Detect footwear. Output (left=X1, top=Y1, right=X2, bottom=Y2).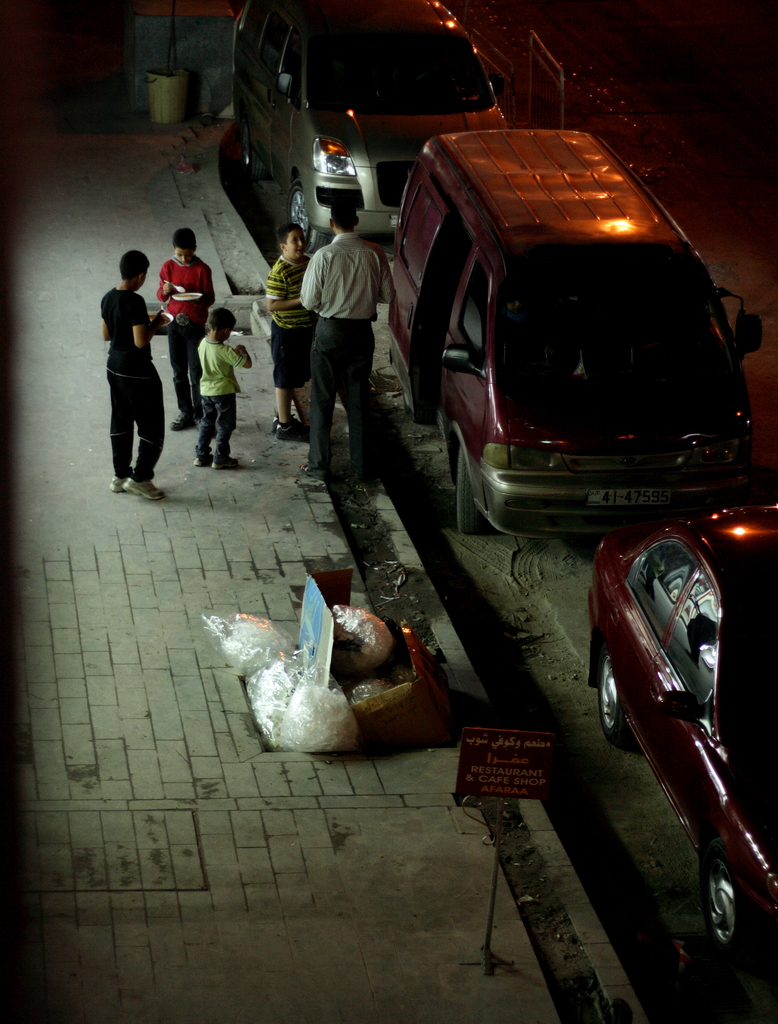
(left=270, top=414, right=307, bottom=441).
